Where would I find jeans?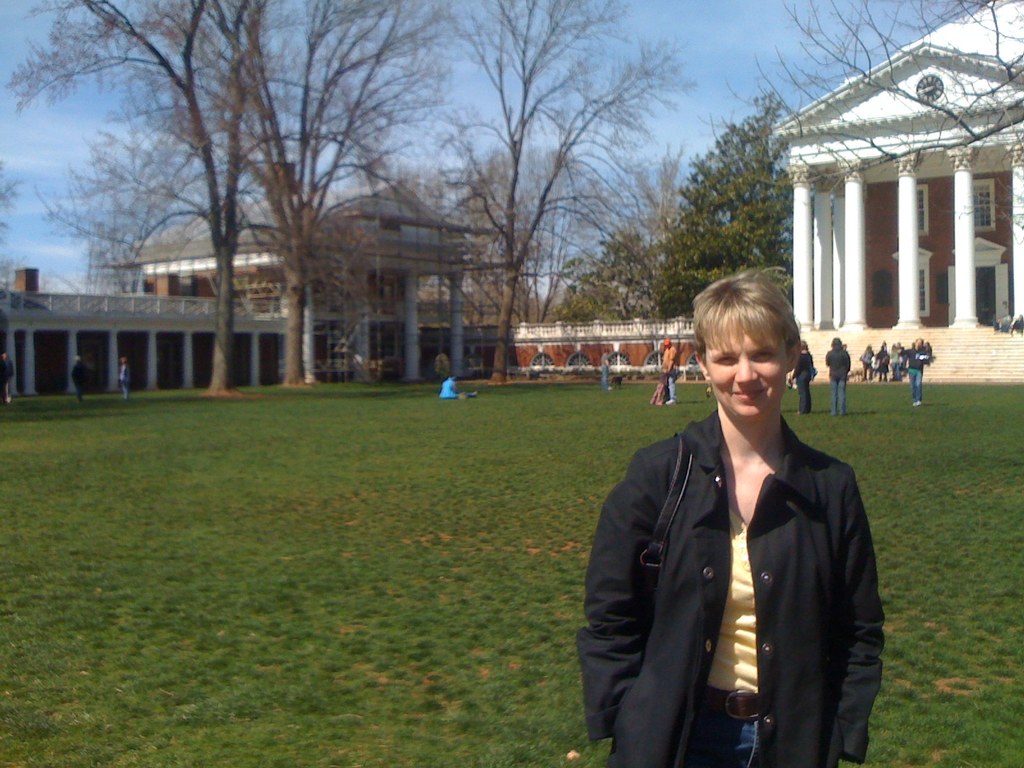
At 909, 376, 924, 399.
